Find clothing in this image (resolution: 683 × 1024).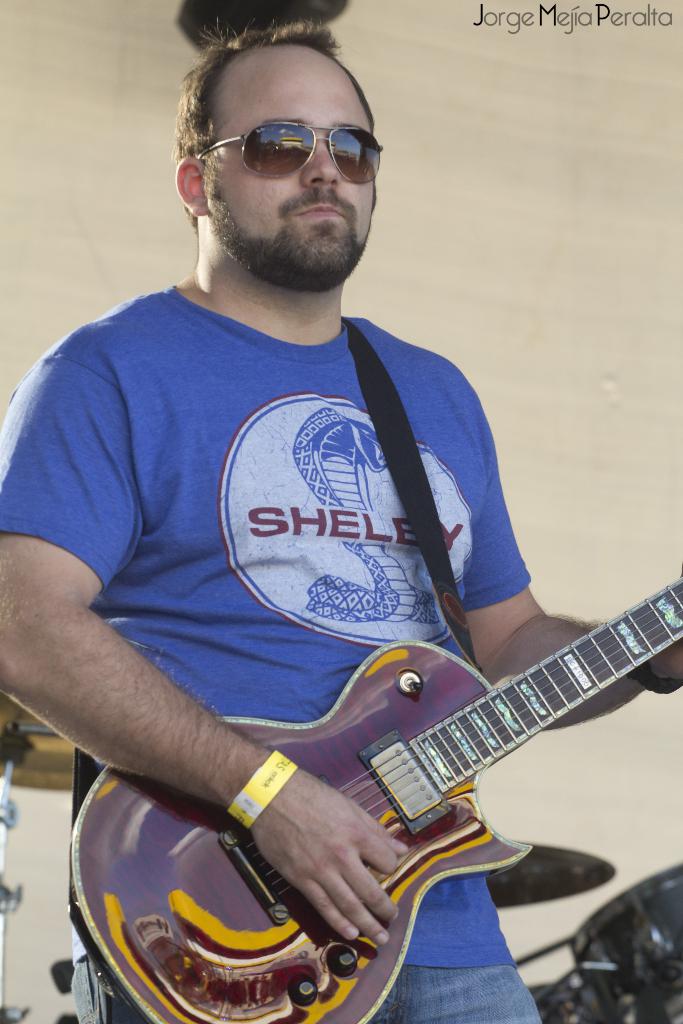
box=[38, 168, 593, 1005].
